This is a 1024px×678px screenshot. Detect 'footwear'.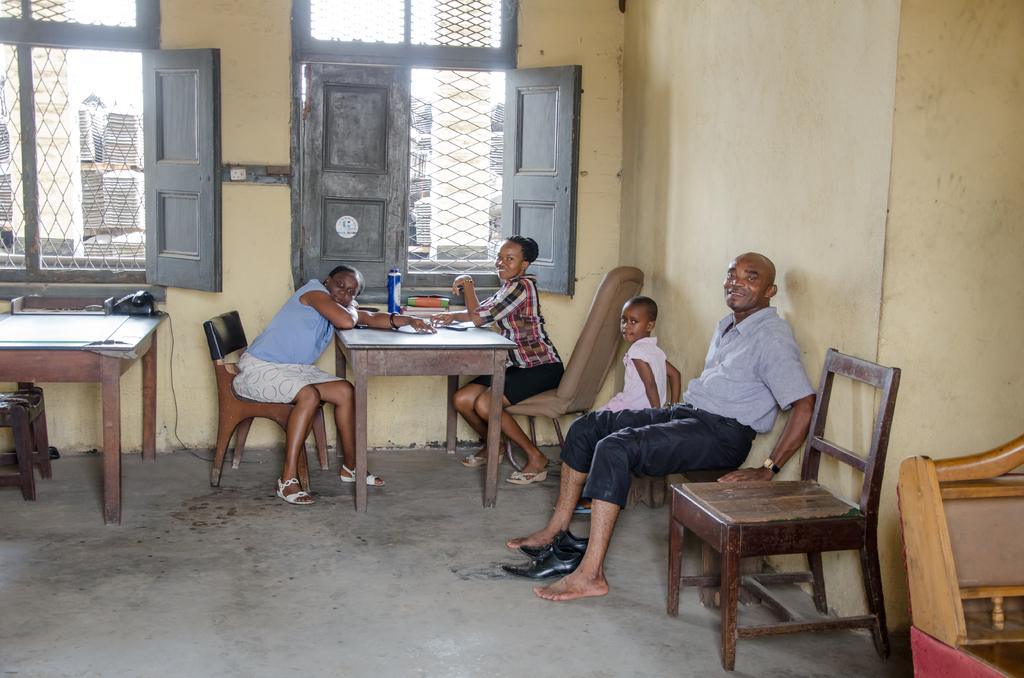
crop(506, 471, 551, 486).
